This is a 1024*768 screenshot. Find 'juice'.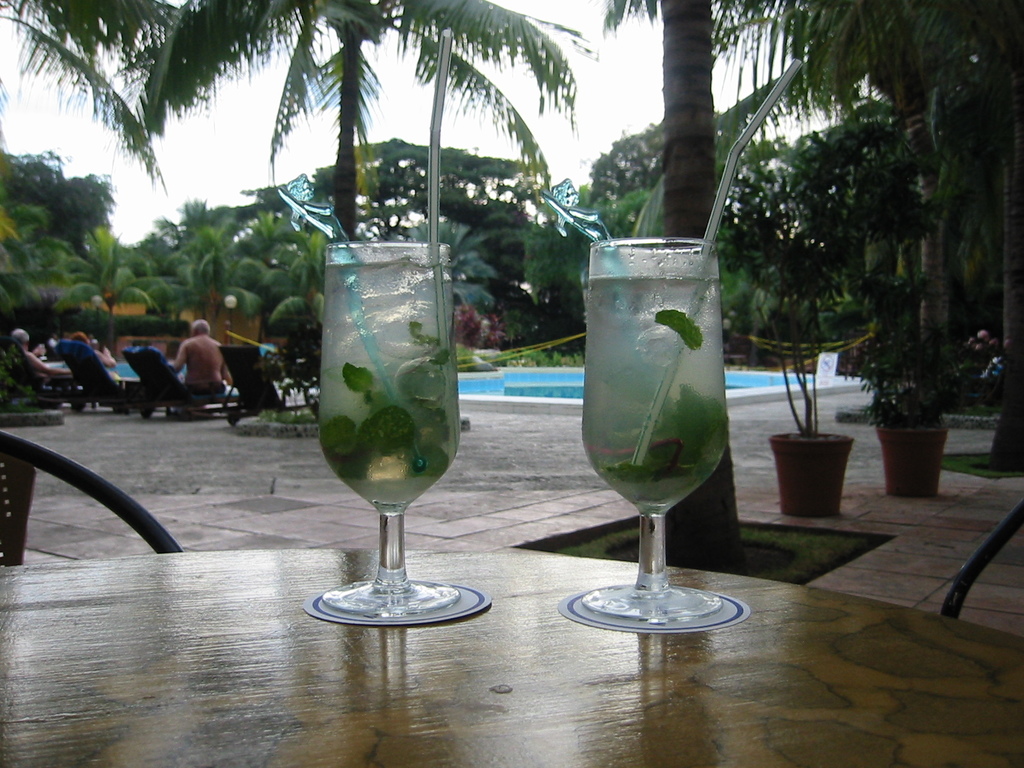
Bounding box: 571, 276, 735, 513.
